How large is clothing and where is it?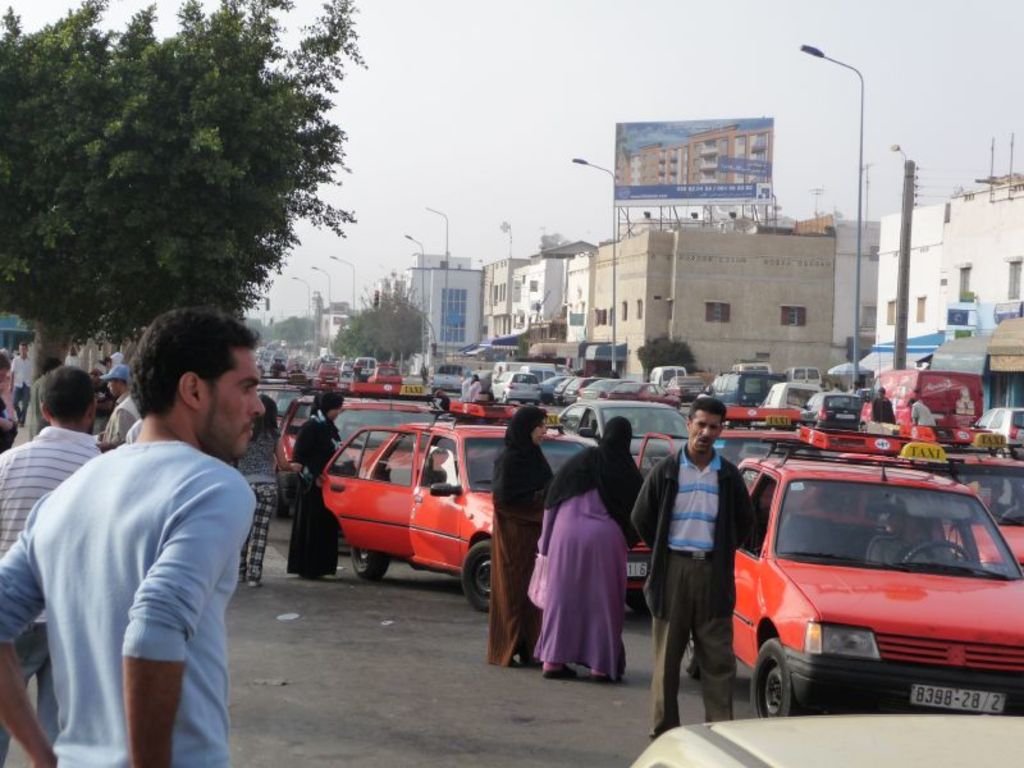
Bounding box: [492, 394, 549, 673].
